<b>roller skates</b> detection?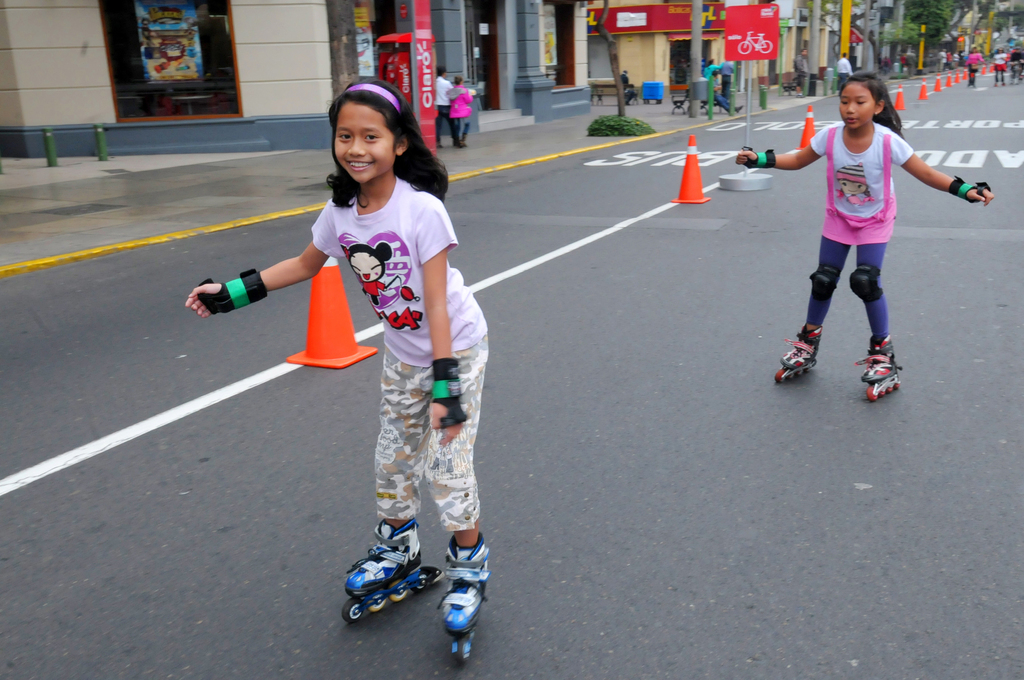
l=854, t=335, r=906, b=399
